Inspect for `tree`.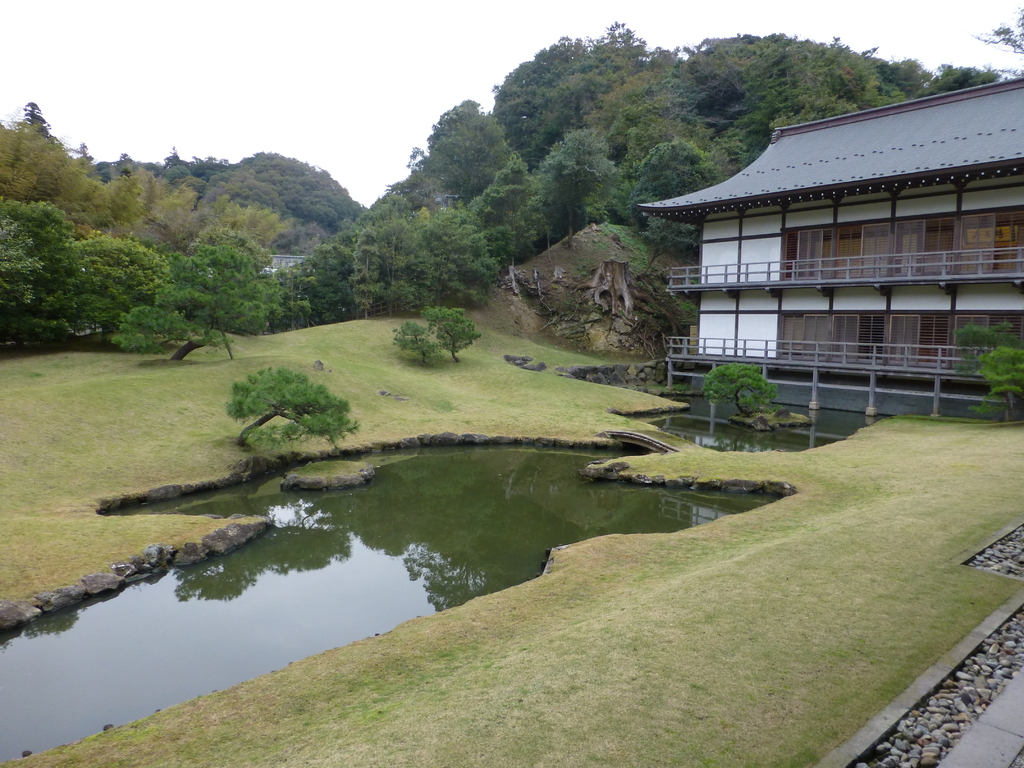
Inspection: box=[273, 230, 358, 334].
